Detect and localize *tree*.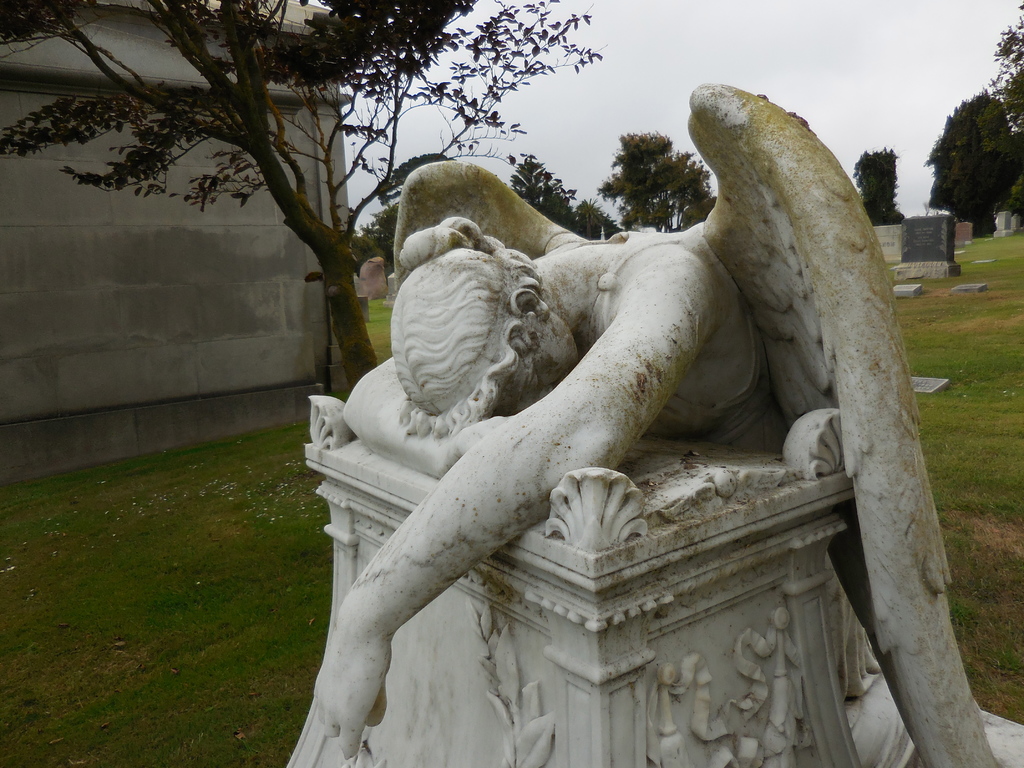
Localized at <box>510,155,586,224</box>.
